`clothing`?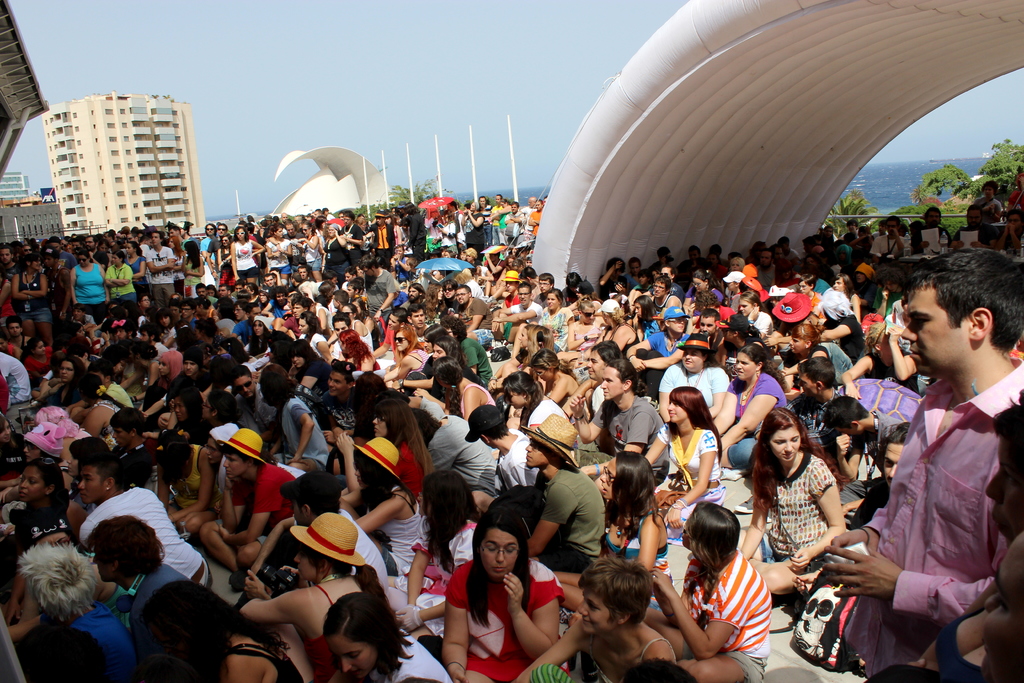
323 230 350 279
